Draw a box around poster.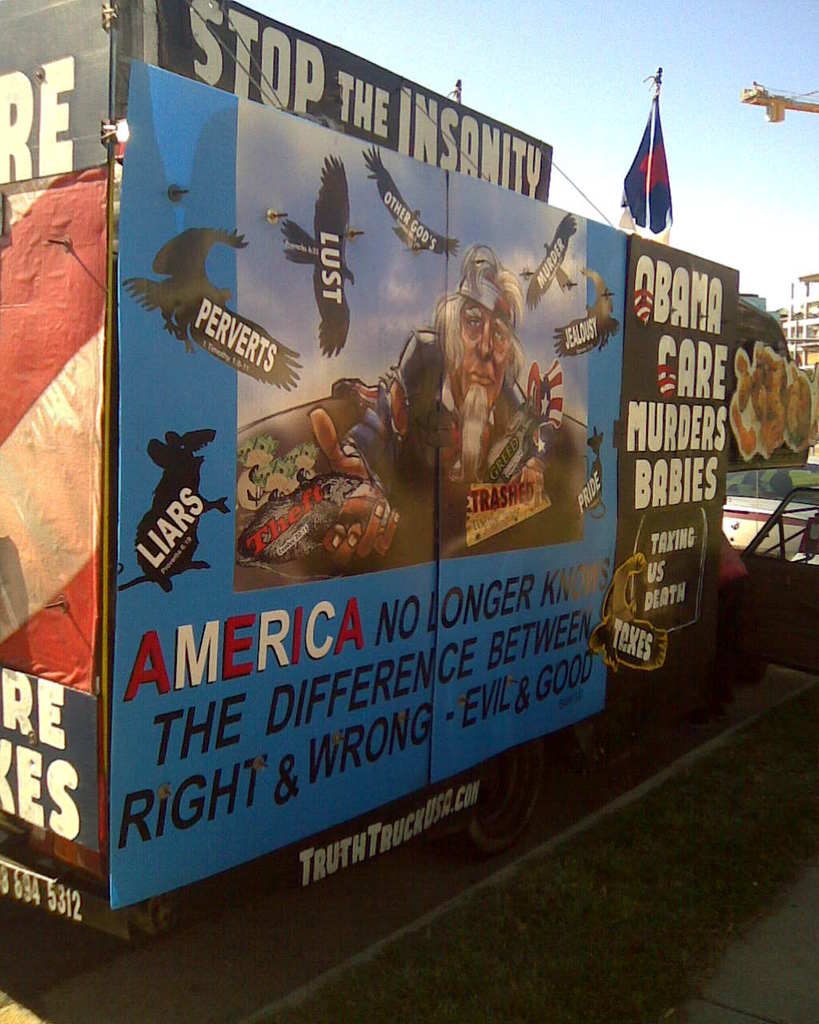
(left=0, top=174, right=108, bottom=864).
